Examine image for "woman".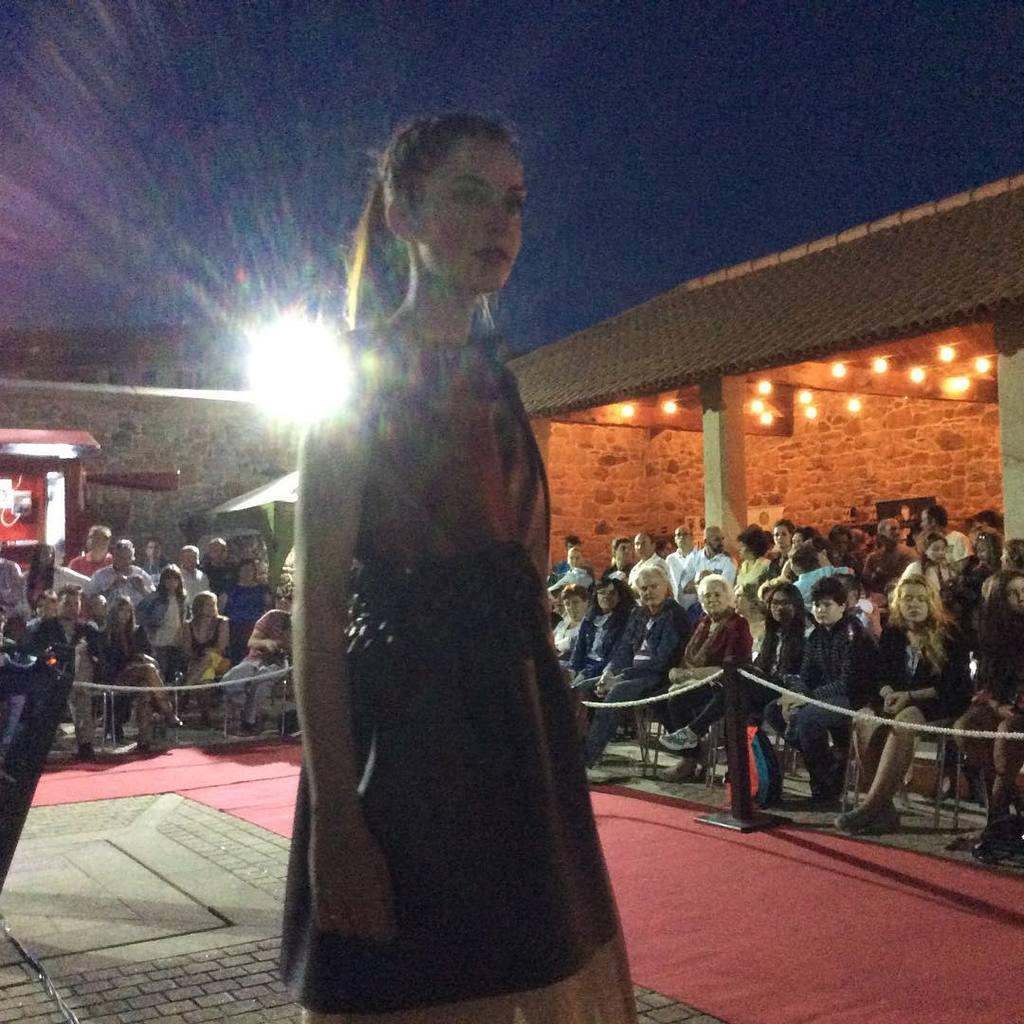
Examination result: x1=848, y1=572, x2=964, y2=831.
